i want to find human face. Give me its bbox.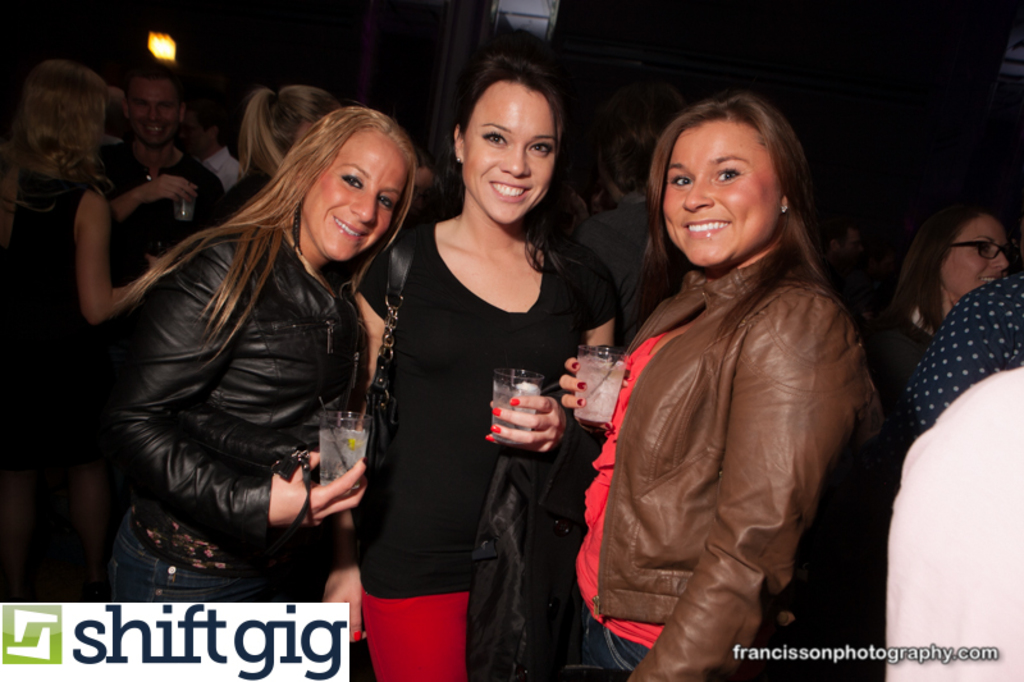
[x1=941, y1=215, x2=1007, y2=296].
